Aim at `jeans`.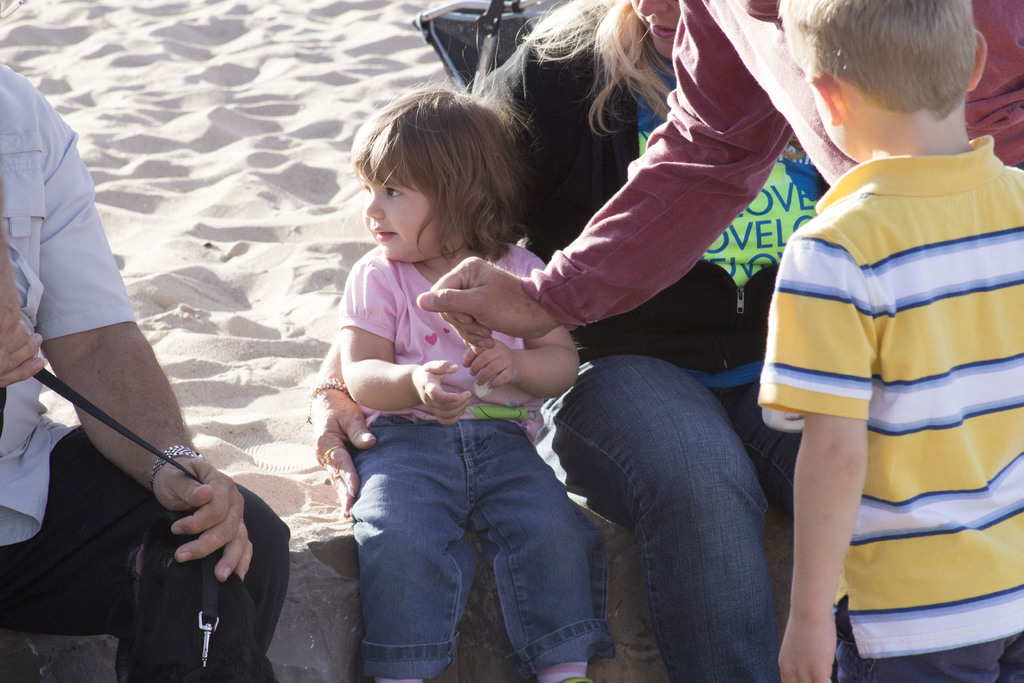
Aimed at [x1=529, y1=357, x2=803, y2=682].
